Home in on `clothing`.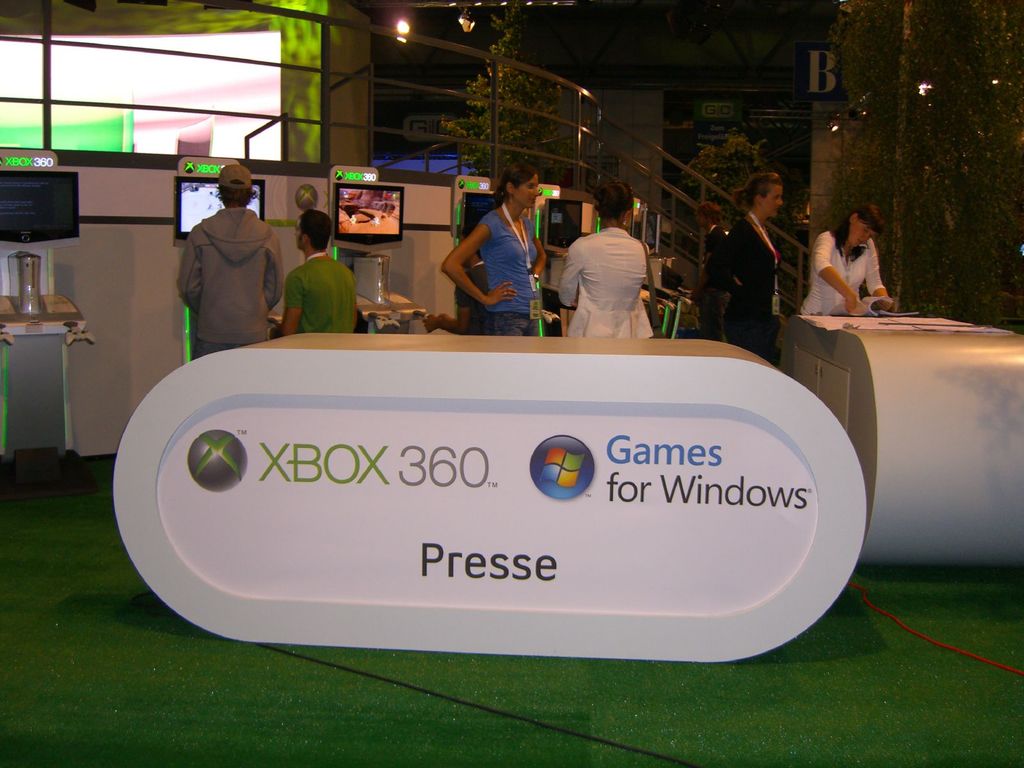
Homed in at bbox=[556, 225, 653, 335].
